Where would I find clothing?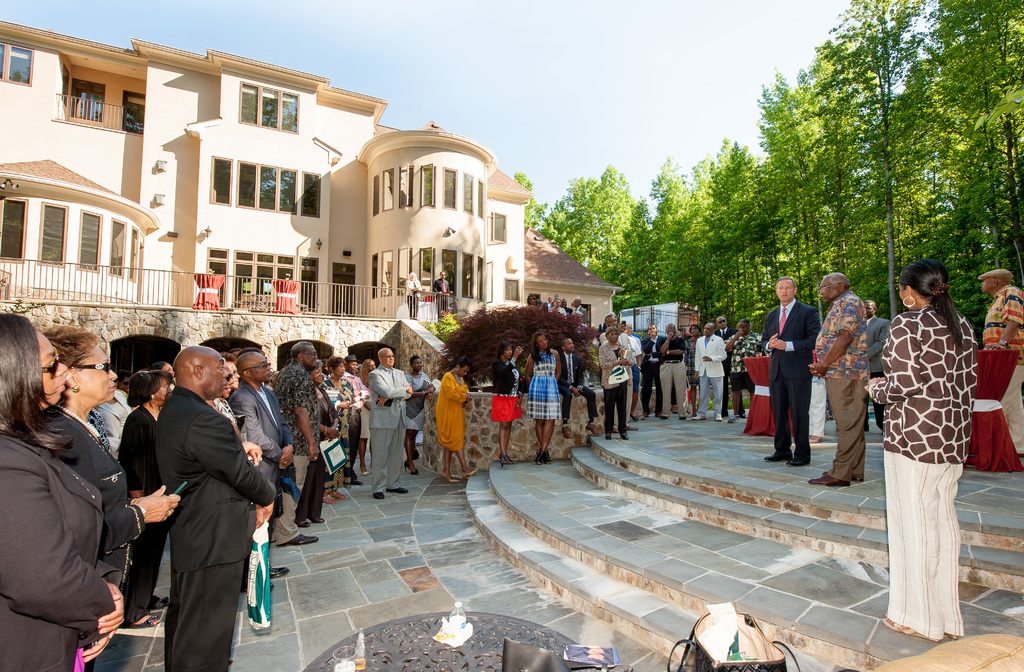
At bbox=(719, 320, 737, 362).
